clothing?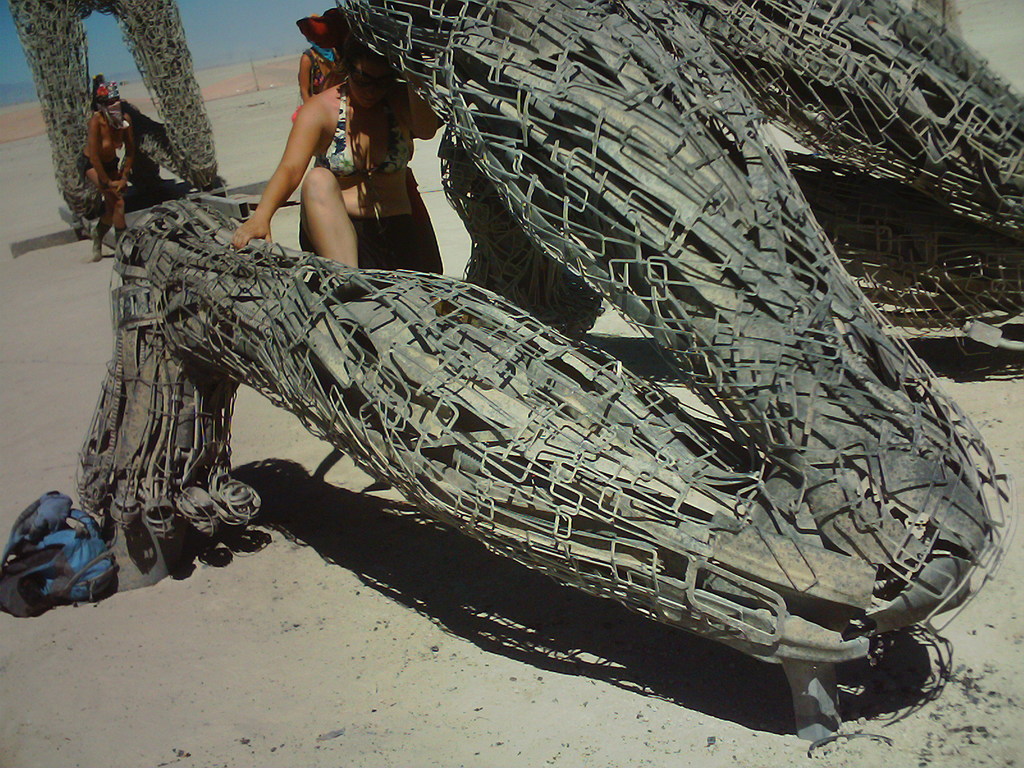
crop(81, 109, 120, 179)
